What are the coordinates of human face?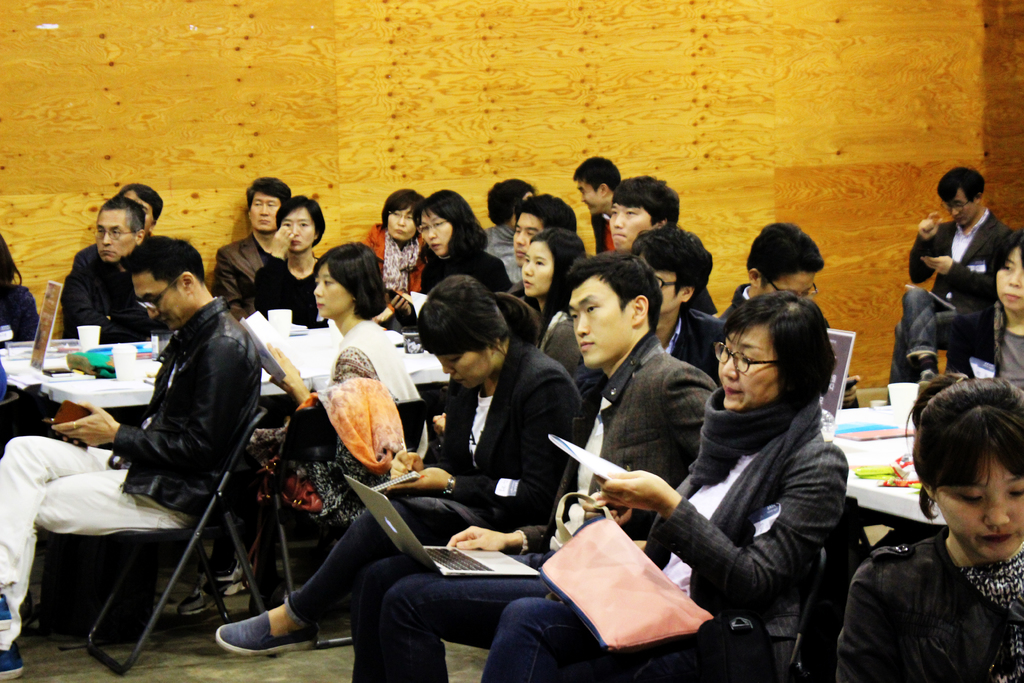
select_region(435, 350, 492, 387).
